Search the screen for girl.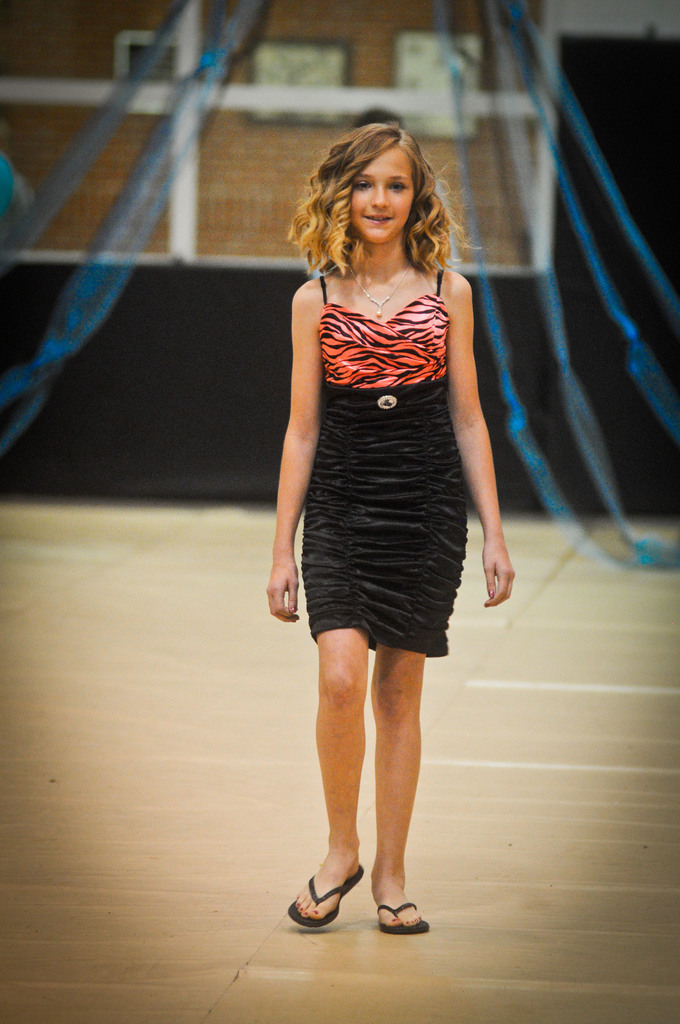
Found at bbox=(264, 111, 512, 932).
